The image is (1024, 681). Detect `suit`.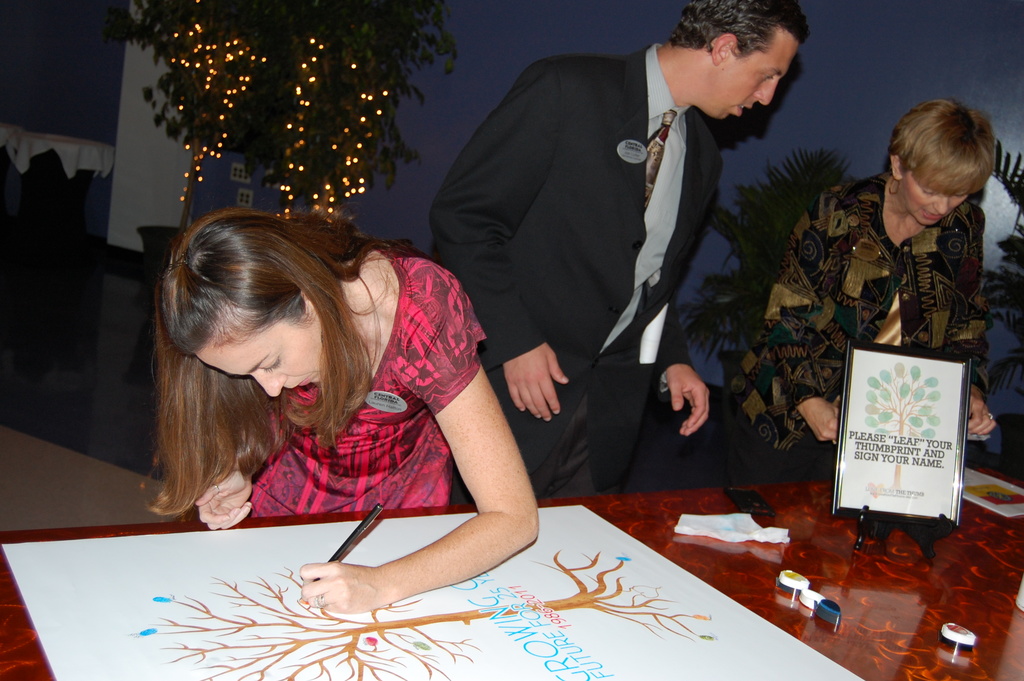
Detection: BBox(445, 8, 815, 521).
